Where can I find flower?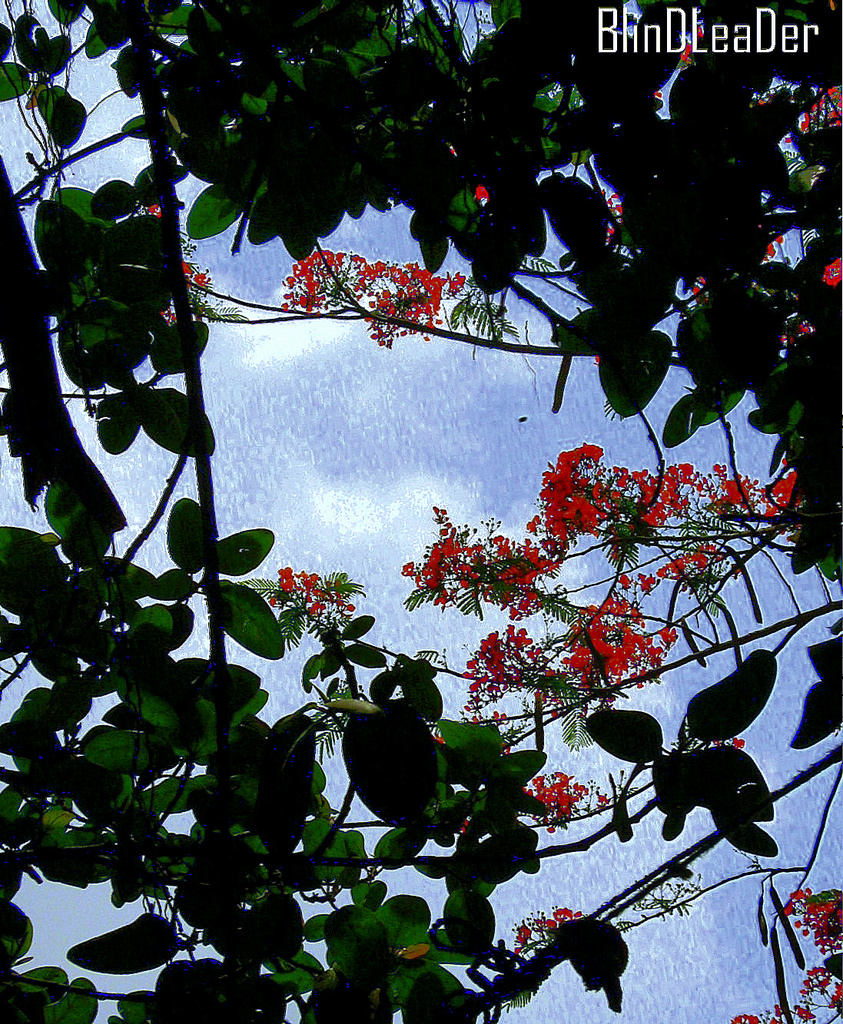
You can find it at BBox(695, 728, 750, 753).
